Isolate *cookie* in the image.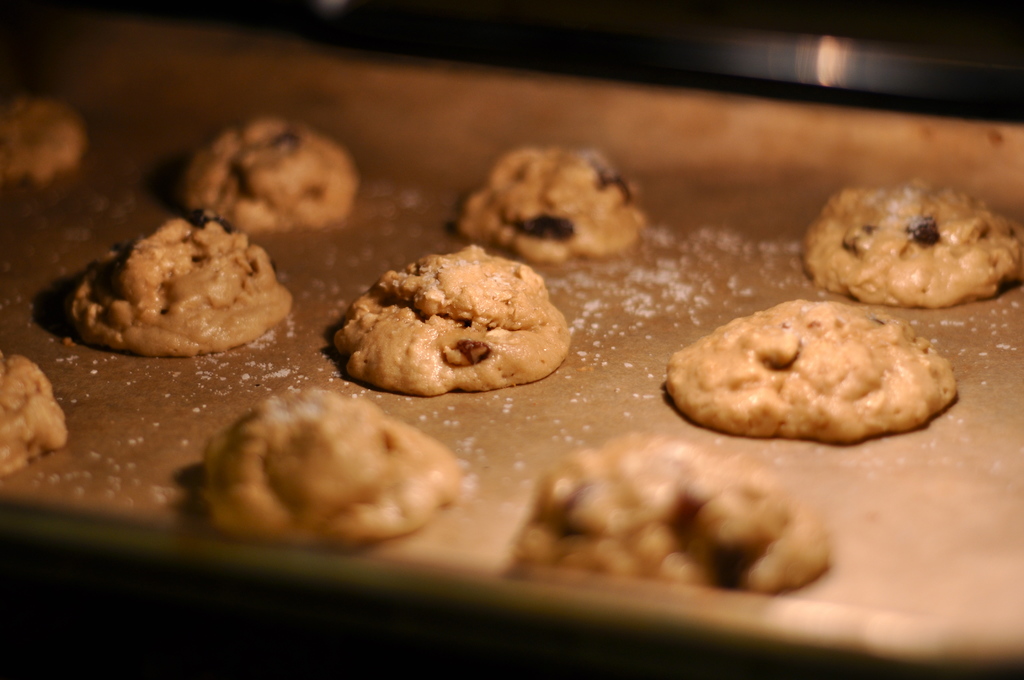
Isolated region: <region>803, 183, 1023, 312</region>.
